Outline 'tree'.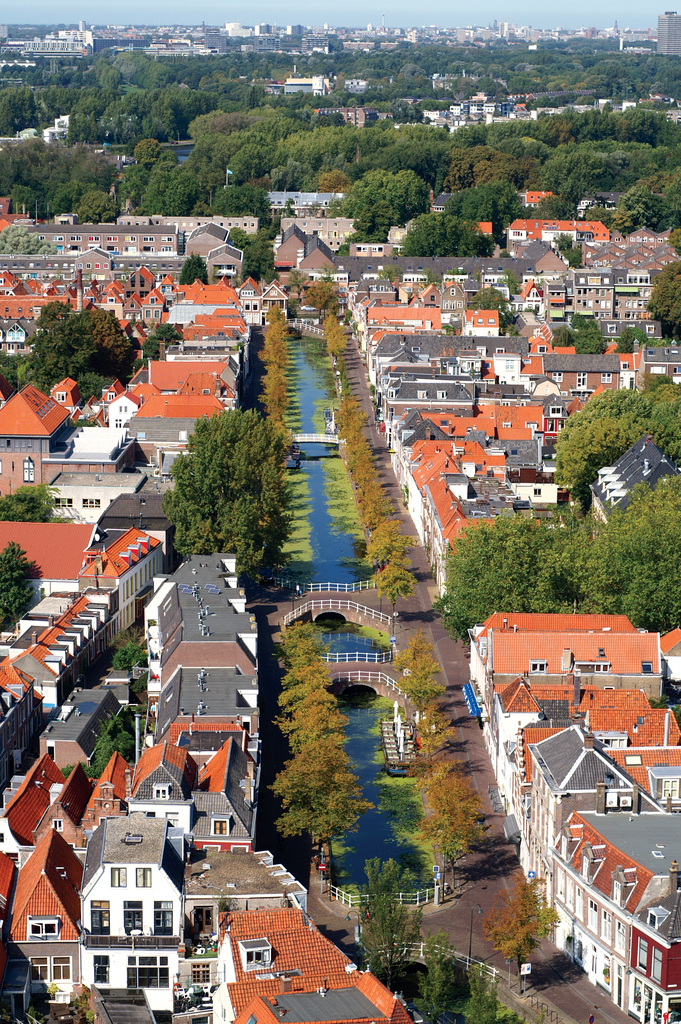
Outline: rect(226, 225, 284, 285).
